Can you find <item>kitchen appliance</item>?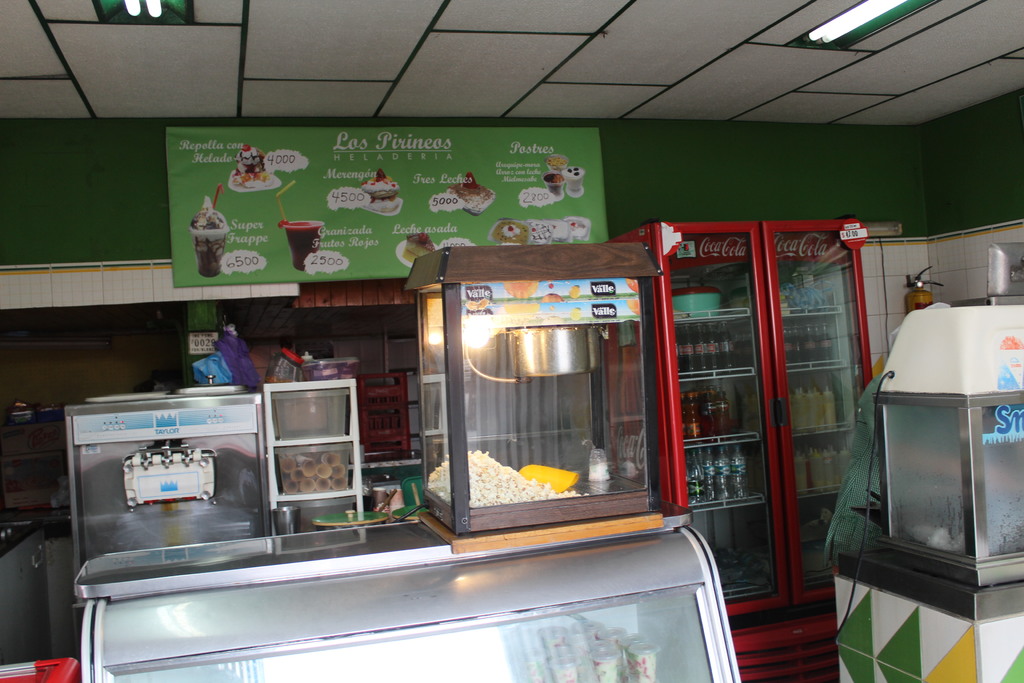
Yes, bounding box: (x1=188, y1=201, x2=232, y2=276).
